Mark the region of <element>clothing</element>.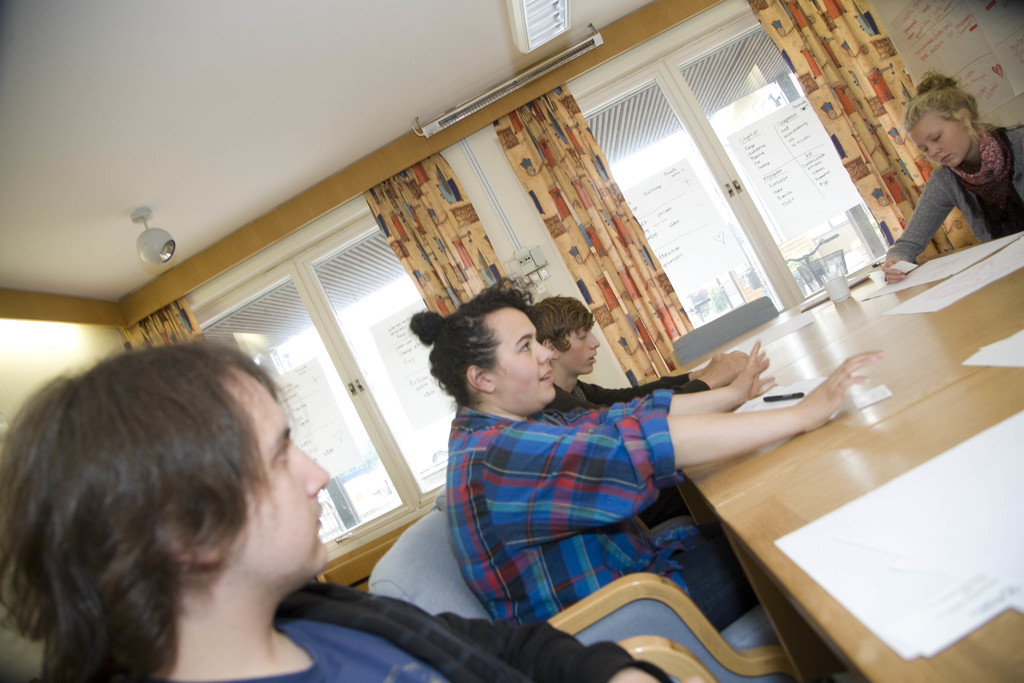
Region: BBox(435, 407, 682, 632).
